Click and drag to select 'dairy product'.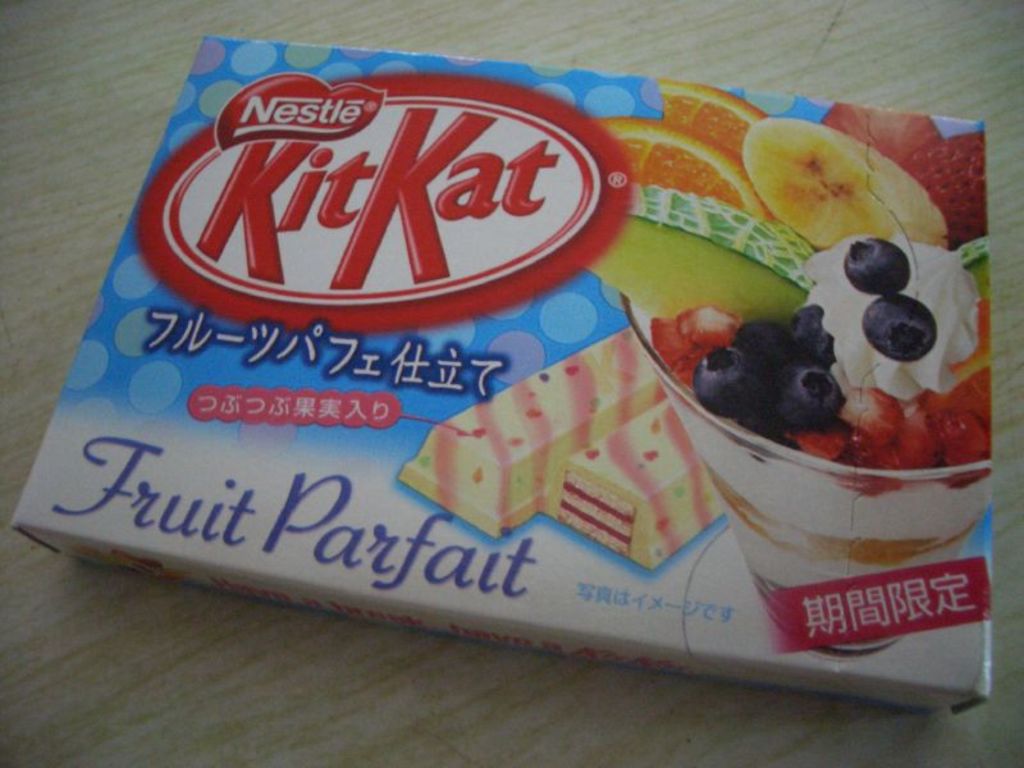
Selection: (526,388,736,570).
